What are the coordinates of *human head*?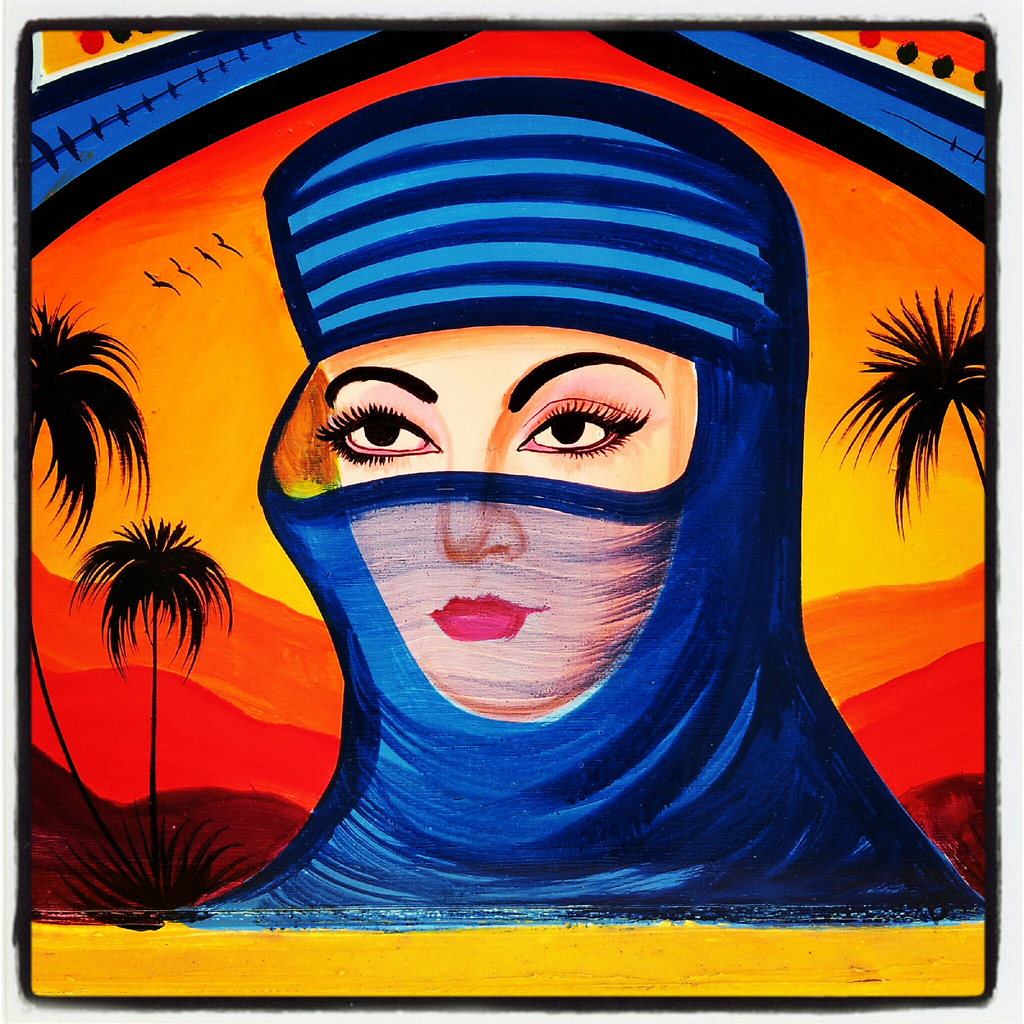
bbox=[255, 70, 798, 754].
